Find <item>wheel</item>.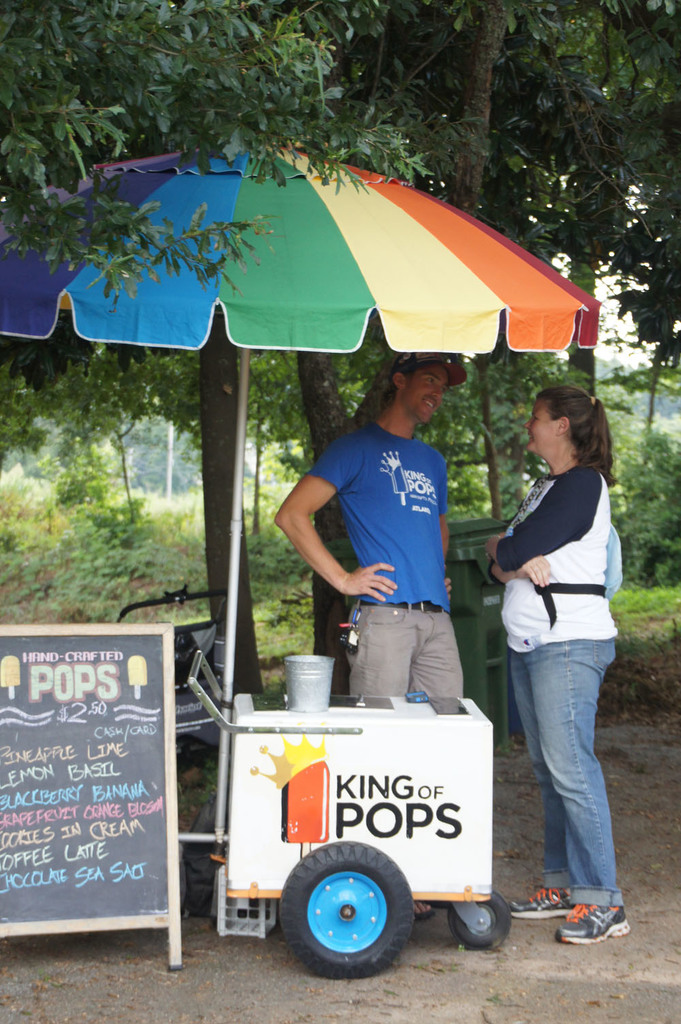
272 839 419 988.
